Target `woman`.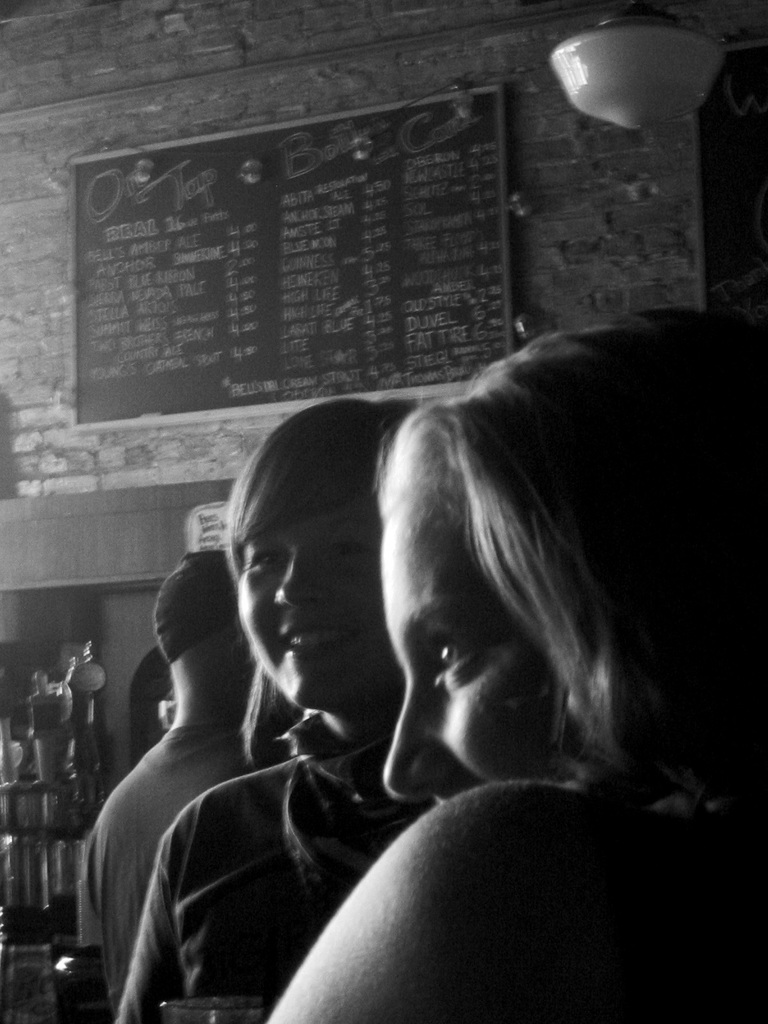
Target region: [x1=111, y1=399, x2=424, y2=1023].
